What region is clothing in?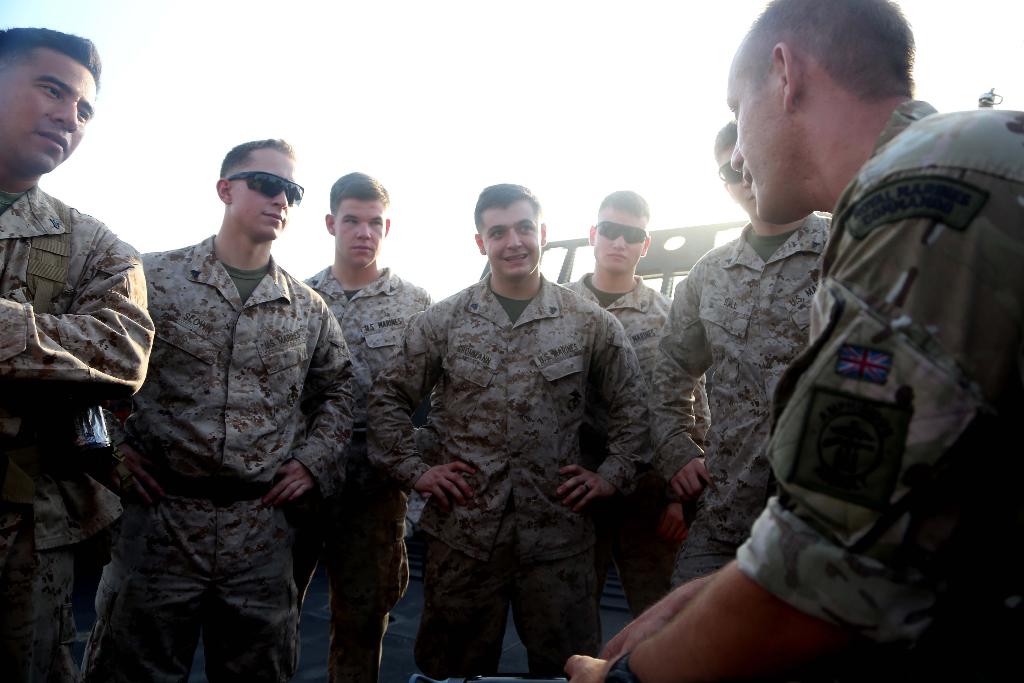
{"x1": 381, "y1": 204, "x2": 657, "y2": 676}.
